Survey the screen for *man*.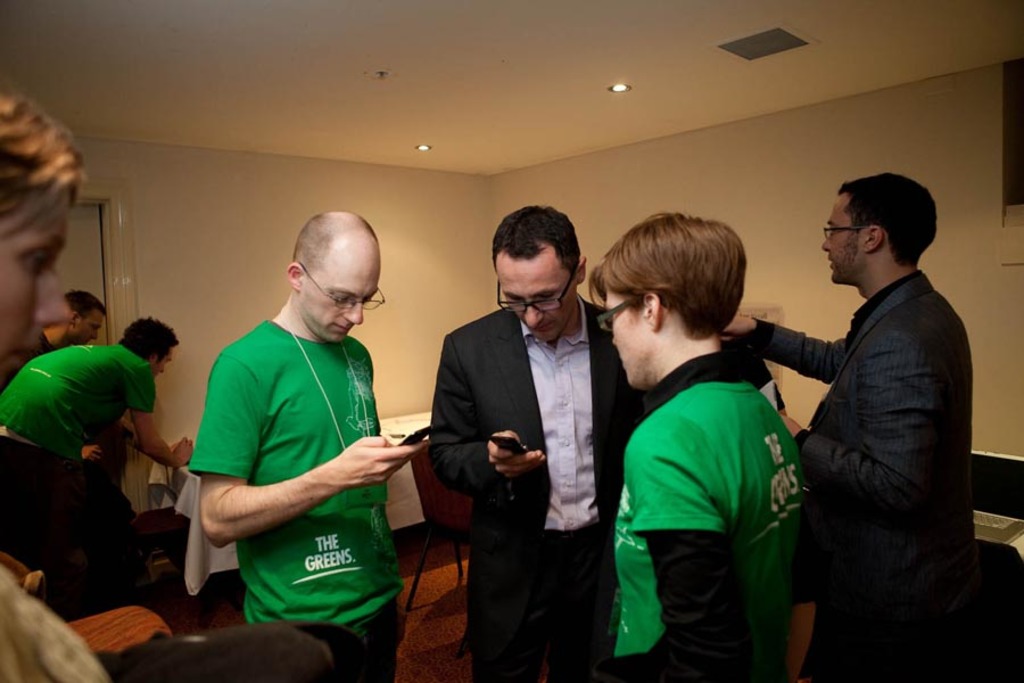
Survey found: 1/291/113/371.
